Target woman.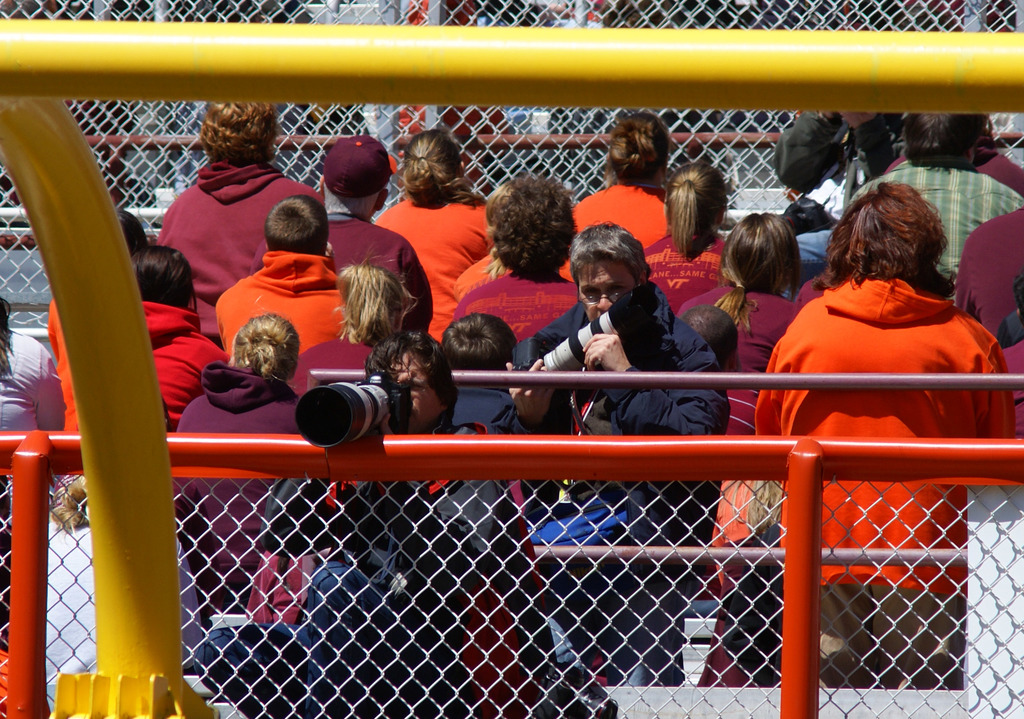
Target region: pyautogui.locateOnScreen(372, 124, 491, 347).
